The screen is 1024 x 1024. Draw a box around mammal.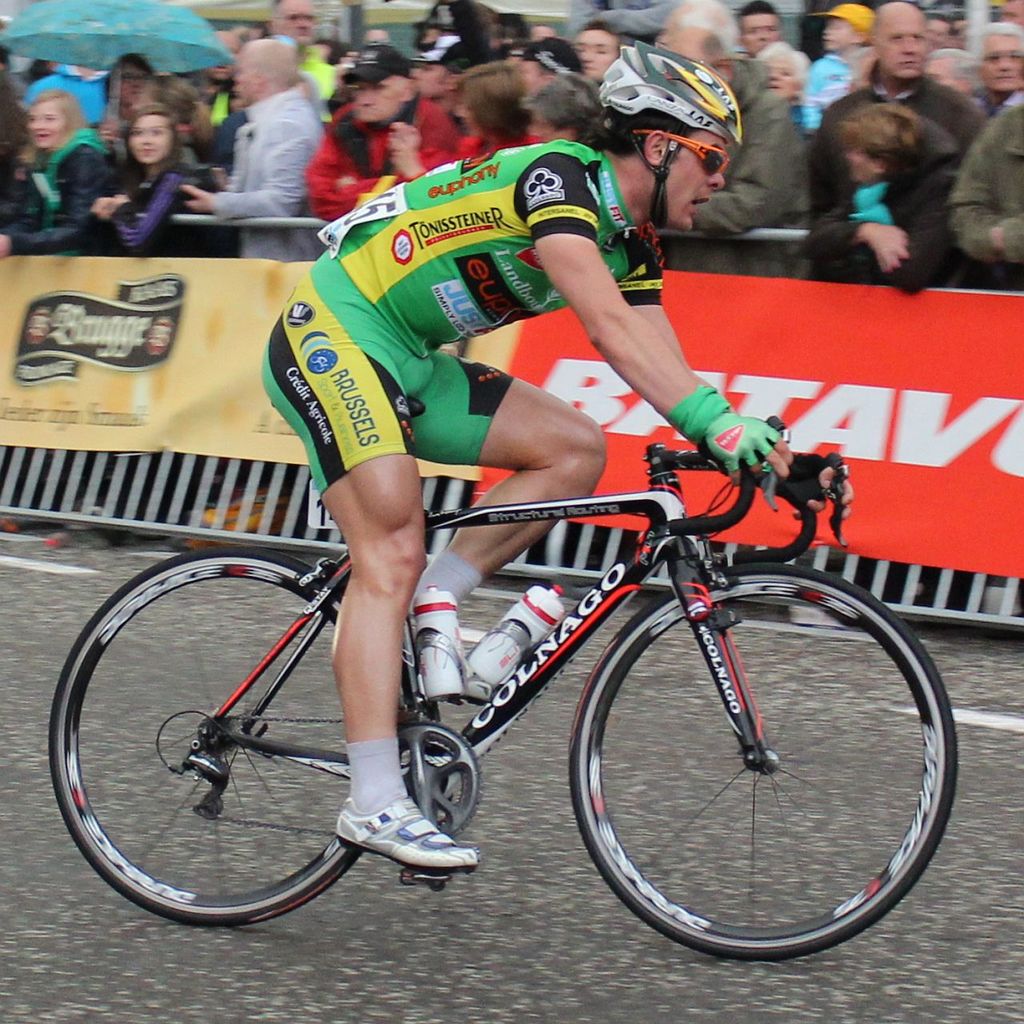
rect(975, 14, 1023, 106).
